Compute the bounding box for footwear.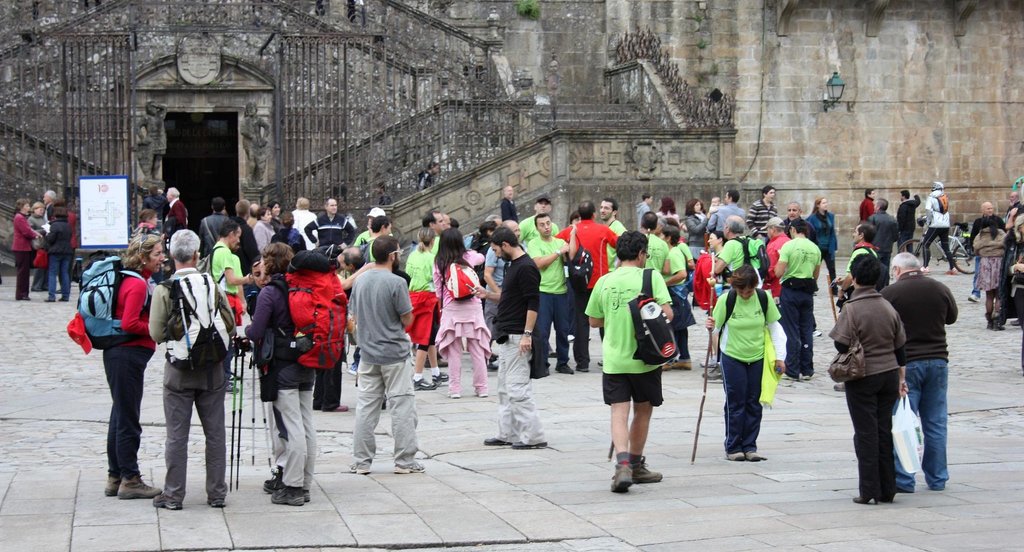
bbox=[432, 371, 449, 384].
